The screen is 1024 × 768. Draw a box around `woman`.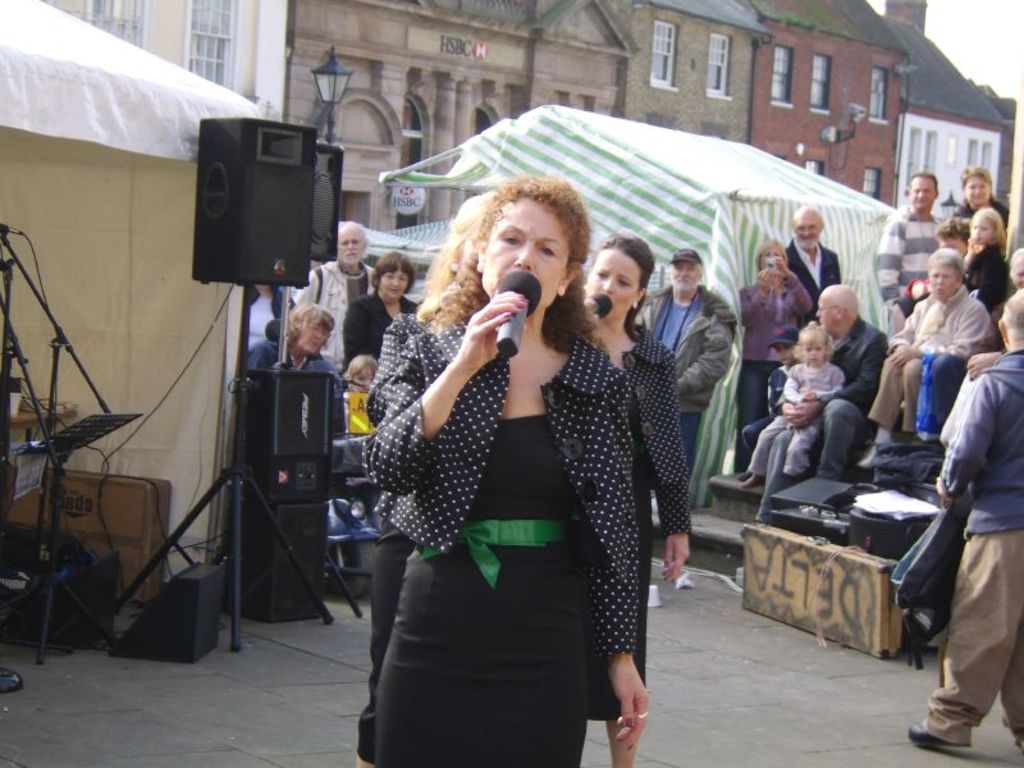
detection(951, 168, 1011, 229).
